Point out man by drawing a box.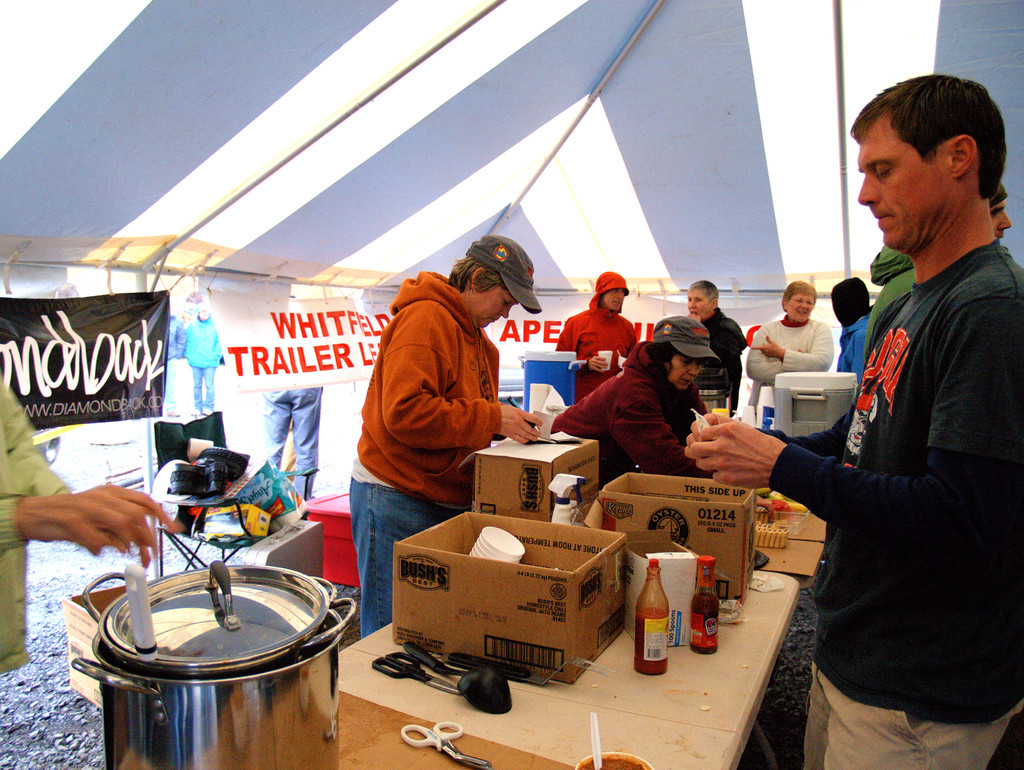
box(757, 78, 1013, 767).
